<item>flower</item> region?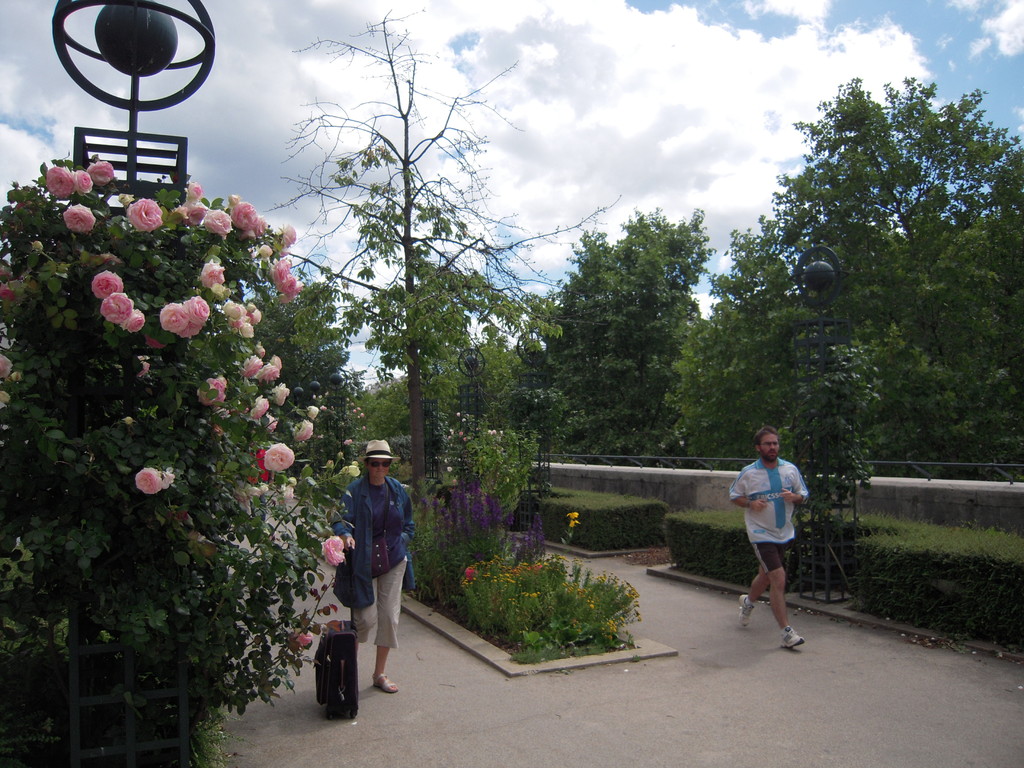
(319,531,351,566)
